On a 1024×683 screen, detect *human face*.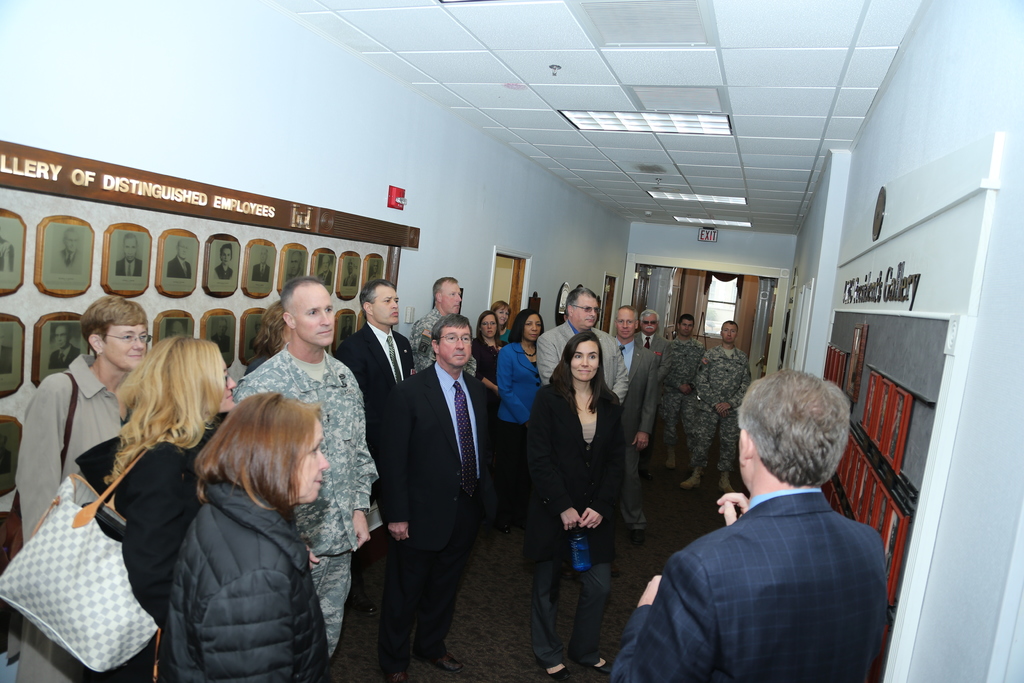
<bbox>495, 303, 513, 326</bbox>.
